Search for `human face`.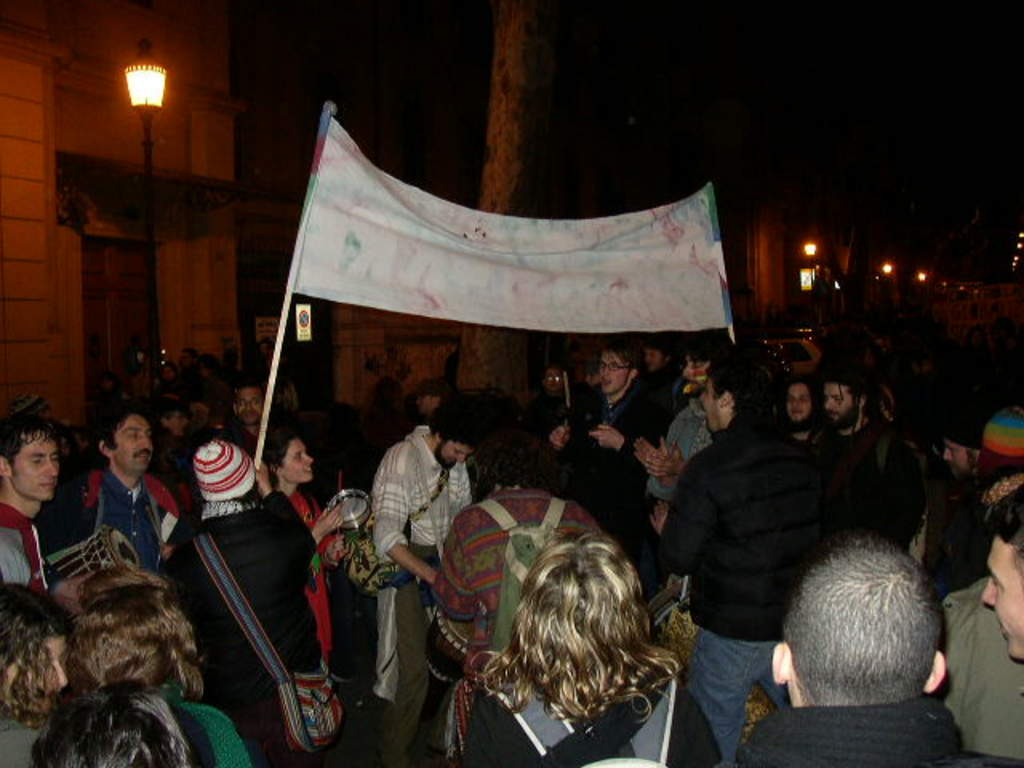
Found at {"x1": 8, "y1": 634, "x2": 66, "y2": 706}.
